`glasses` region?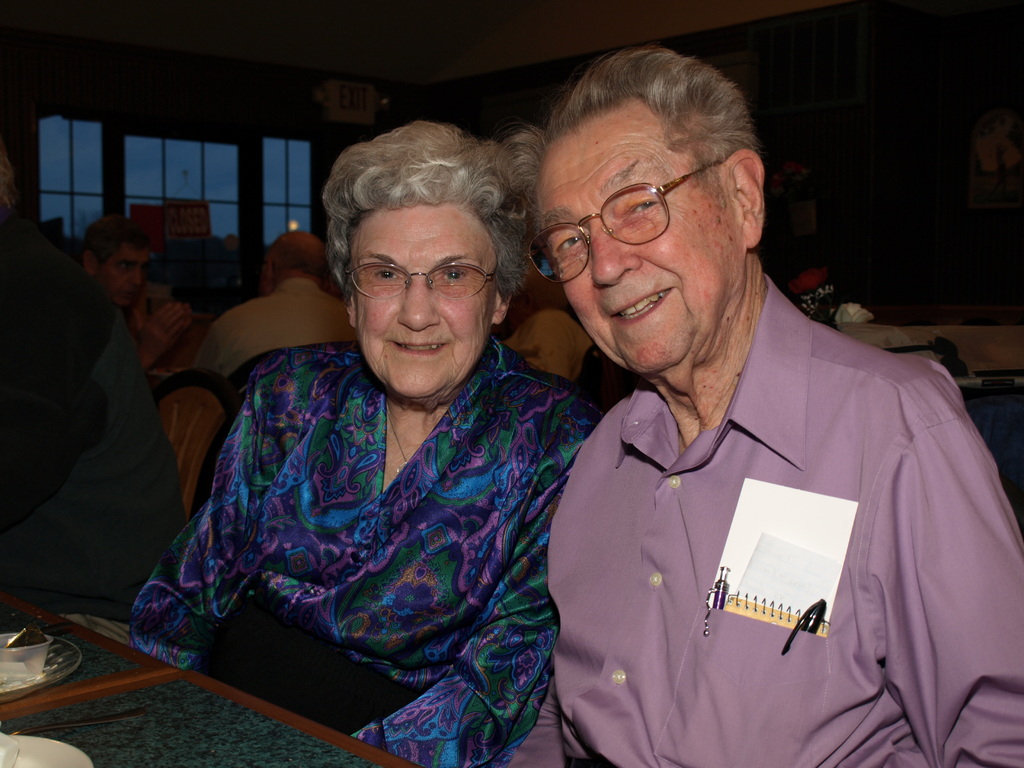
524,158,730,280
